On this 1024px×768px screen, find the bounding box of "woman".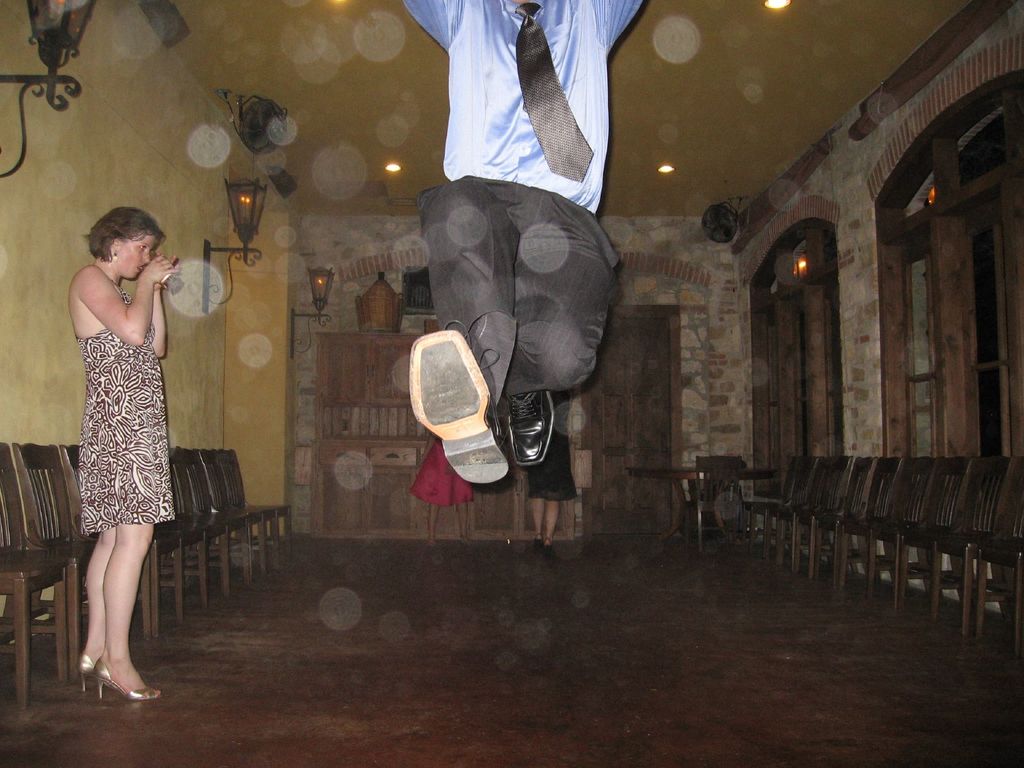
Bounding box: [527,399,575,553].
